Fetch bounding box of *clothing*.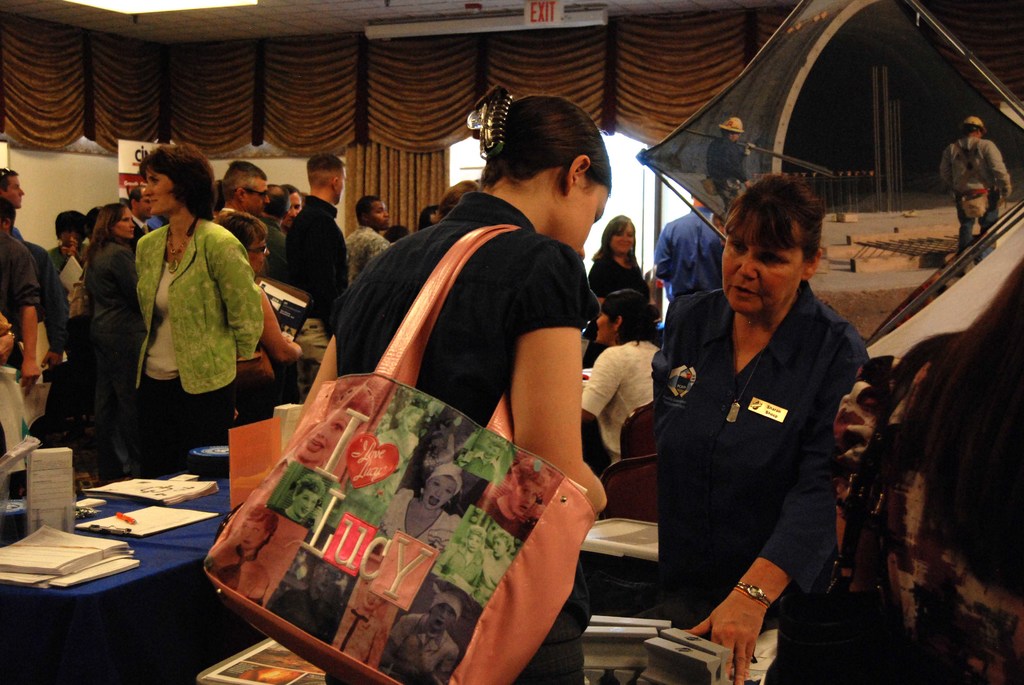
Bbox: 321:180:608:684.
